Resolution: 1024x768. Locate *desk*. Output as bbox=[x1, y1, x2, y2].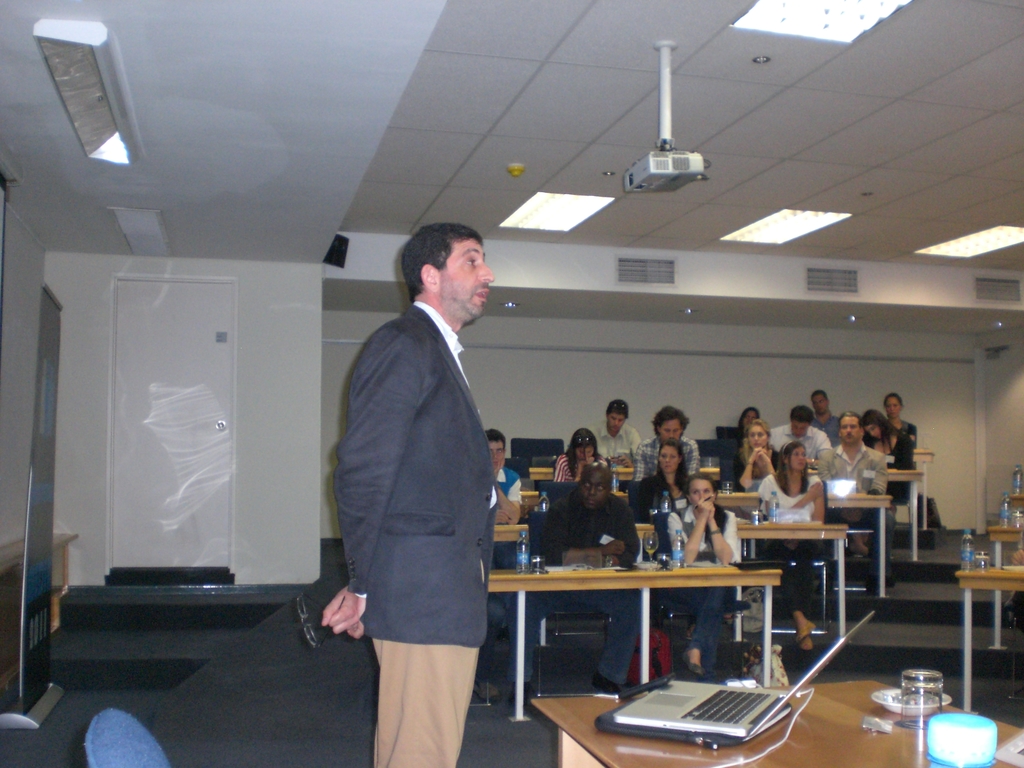
bbox=[481, 557, 815, 728].
